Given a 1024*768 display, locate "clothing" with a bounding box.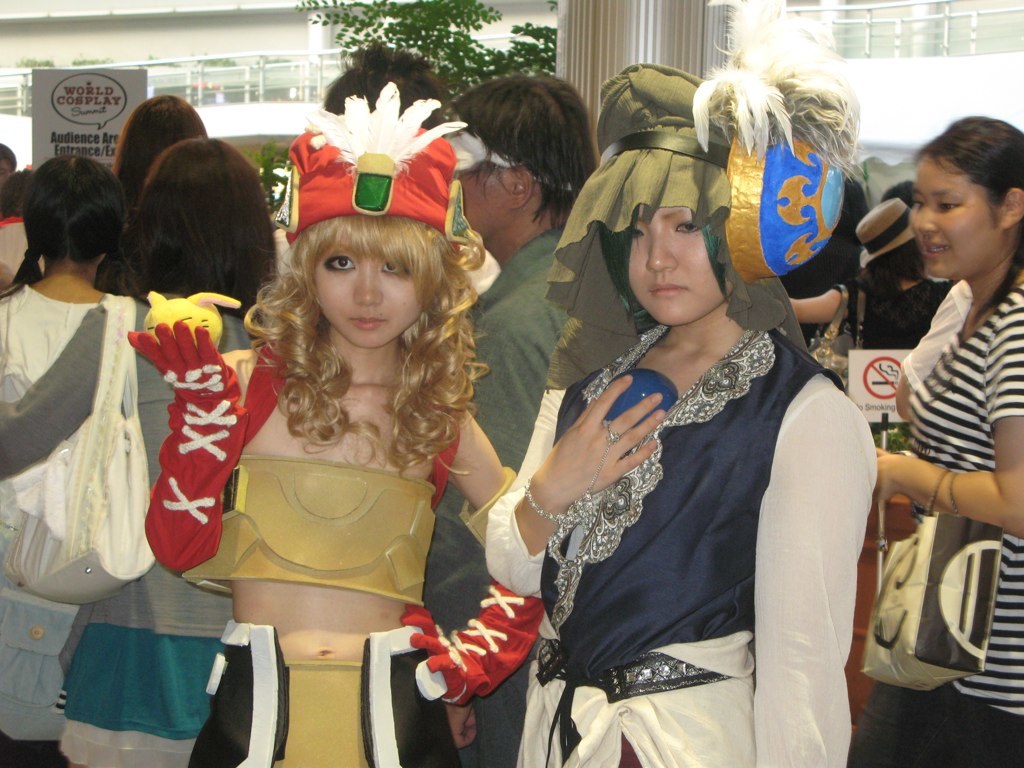
Located: <region>60, 286, 258, 767</region>.
